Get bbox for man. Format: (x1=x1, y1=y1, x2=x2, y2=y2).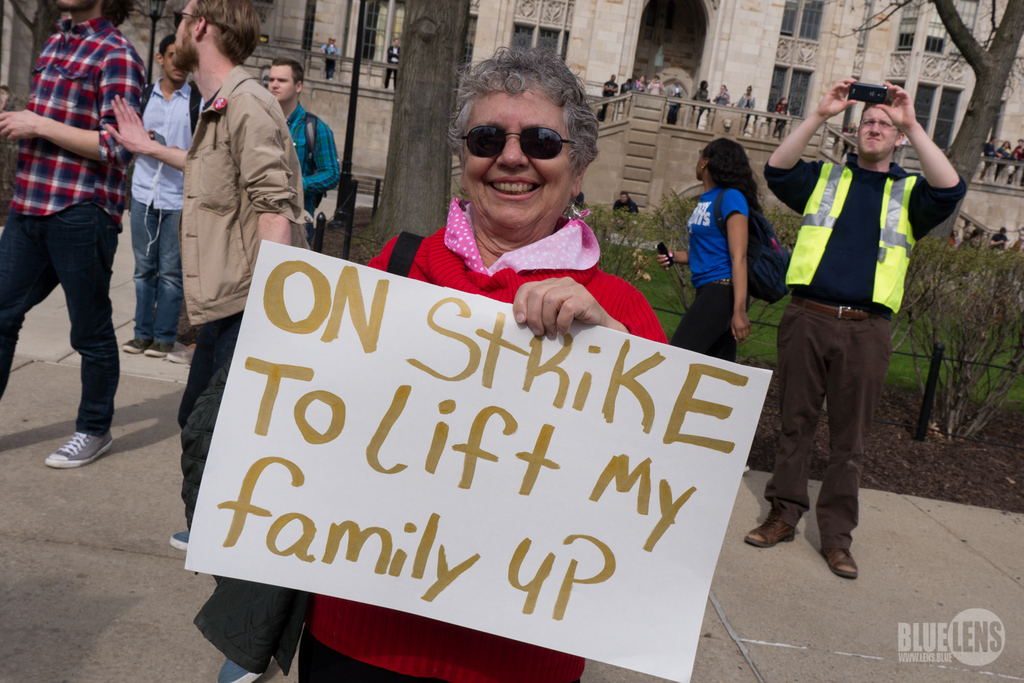
(x1=981, y1=137, x2=998, y2=185).
